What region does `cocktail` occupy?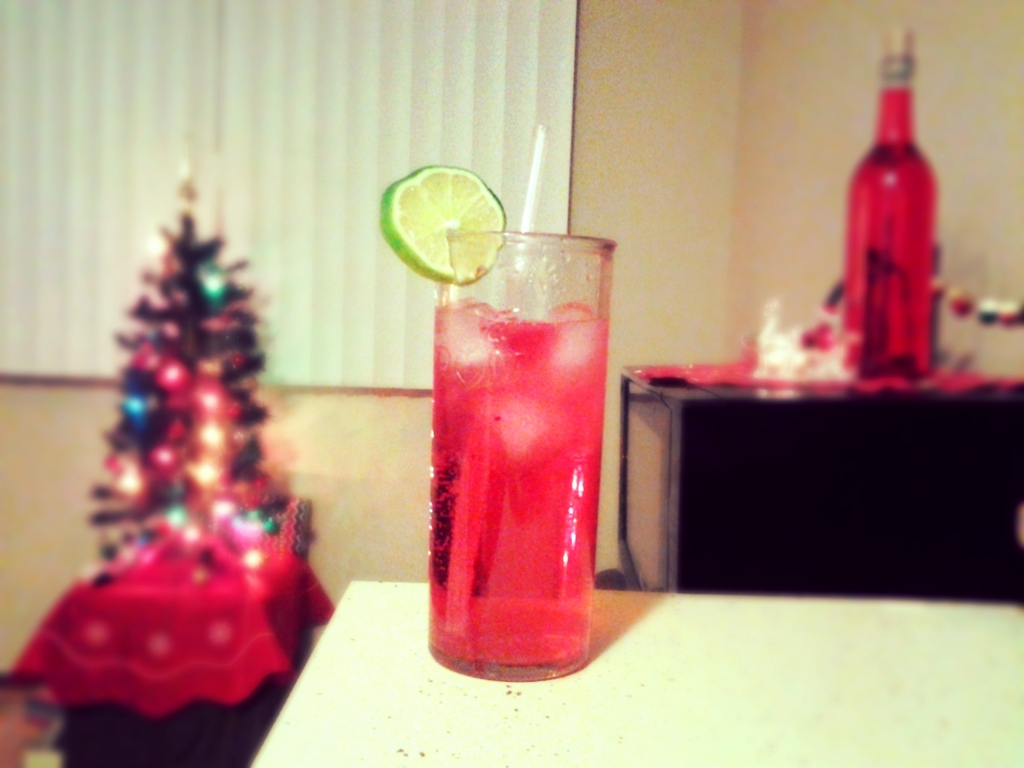
bbox(375, 121, 621, 688).
